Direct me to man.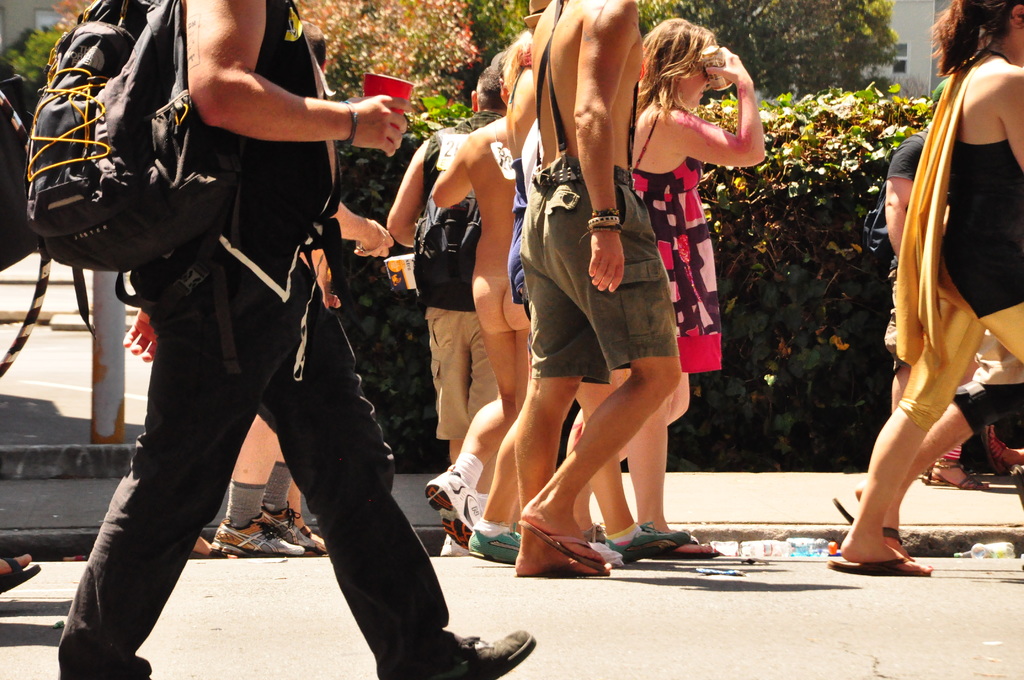
Direction: (506,0,680,571).
